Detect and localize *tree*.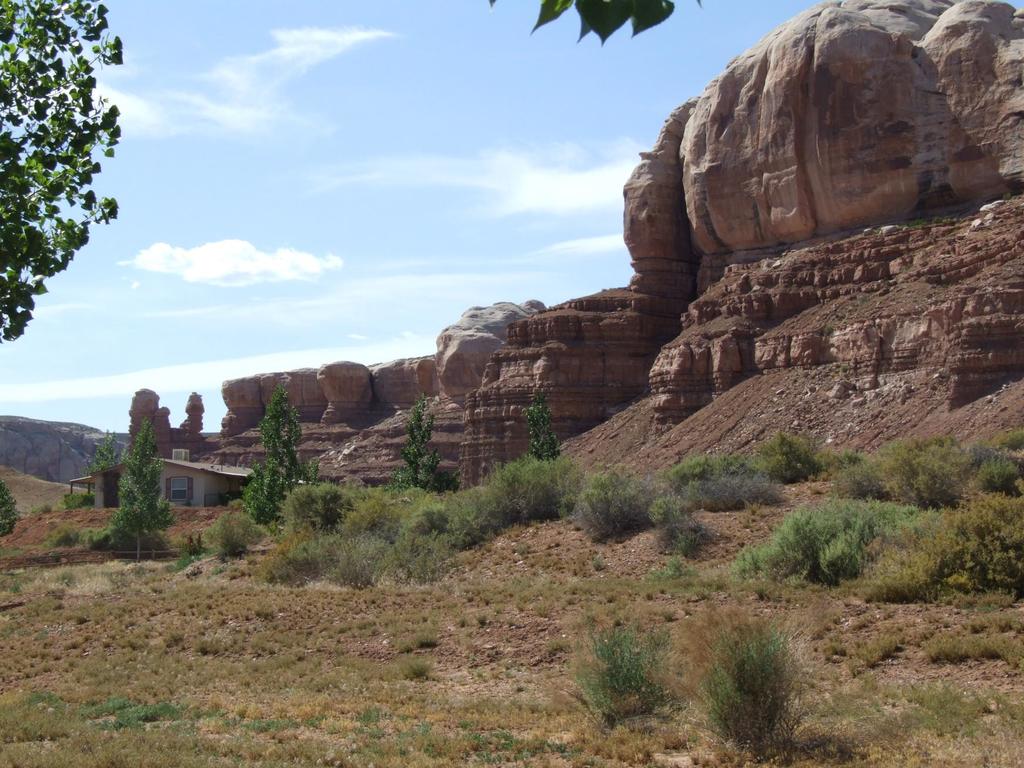
Localized at rect(12, 0, 118, 368).
